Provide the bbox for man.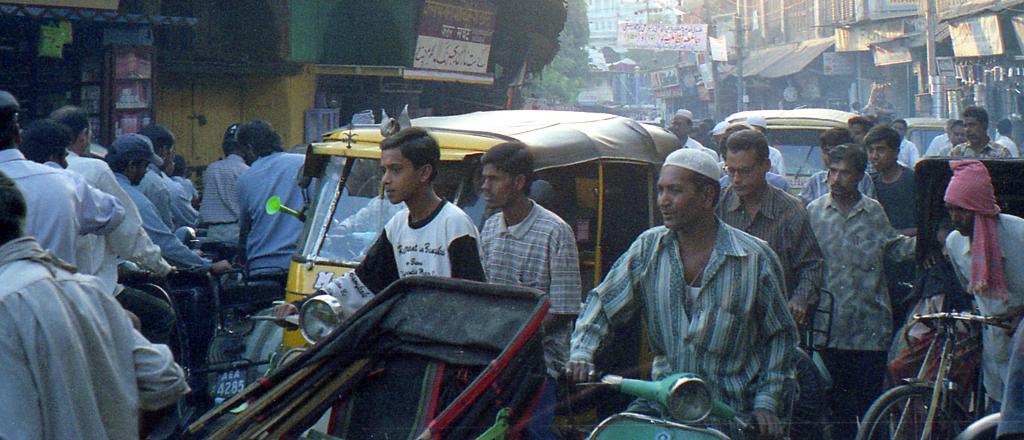
[716, 138, 797, 204].
